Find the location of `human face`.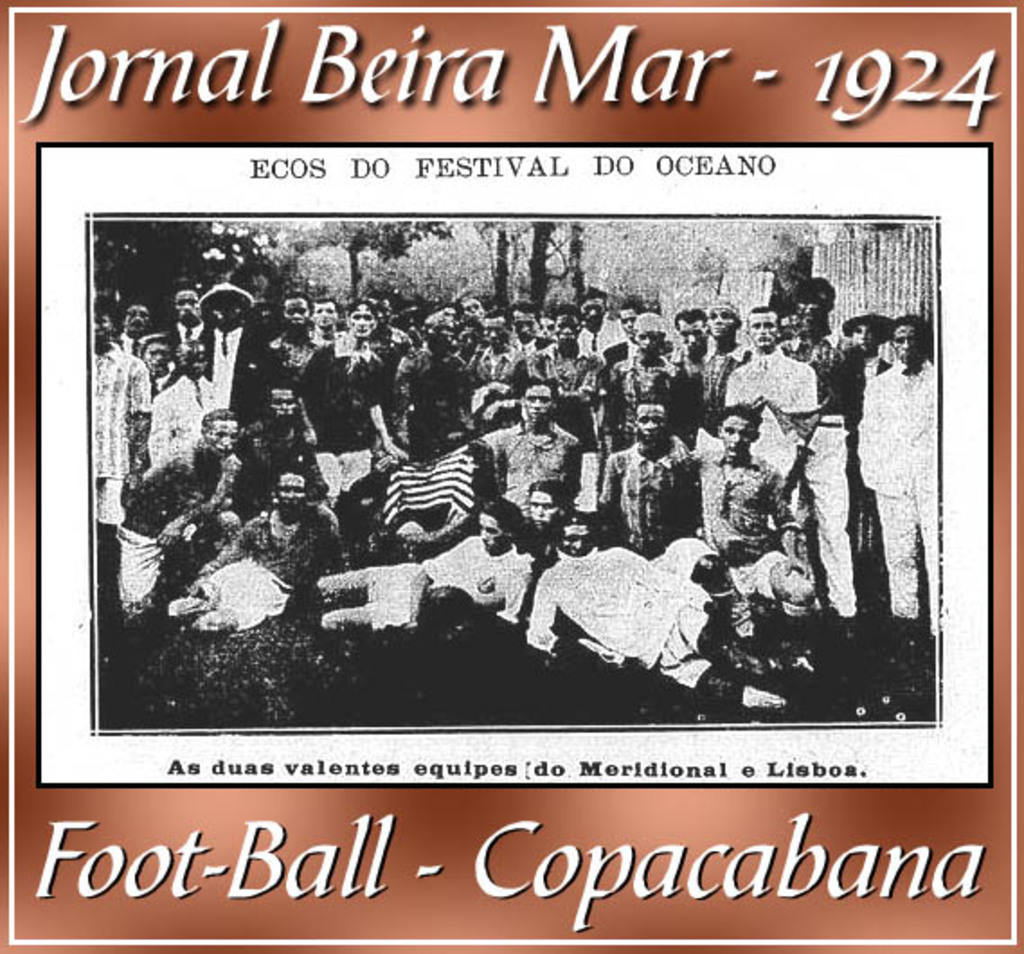
Location: l=130, t=311, r=148, b=337.
